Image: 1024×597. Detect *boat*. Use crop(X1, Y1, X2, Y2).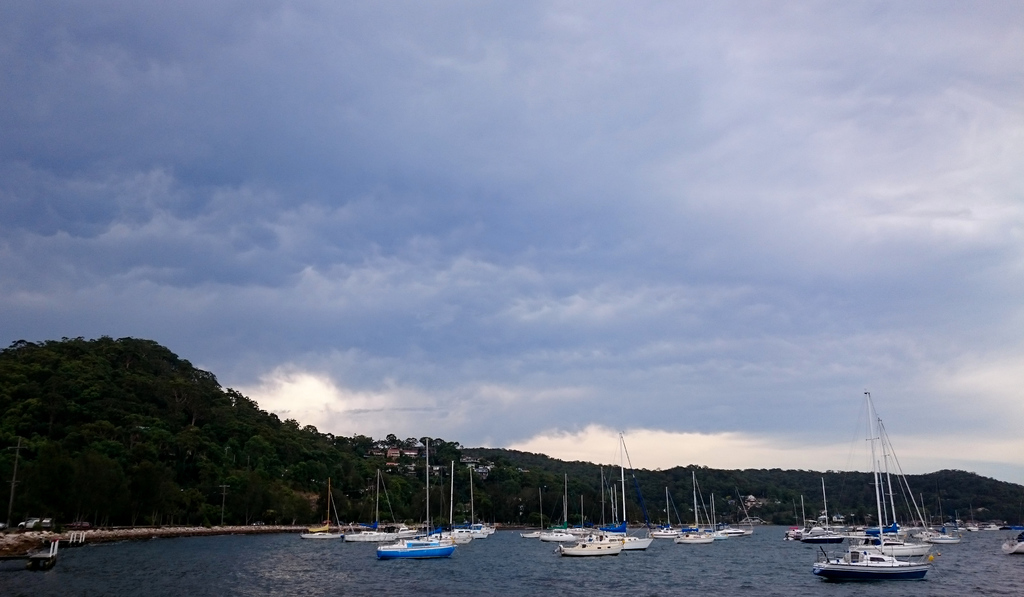
crop(23, 535, 63, 575).
